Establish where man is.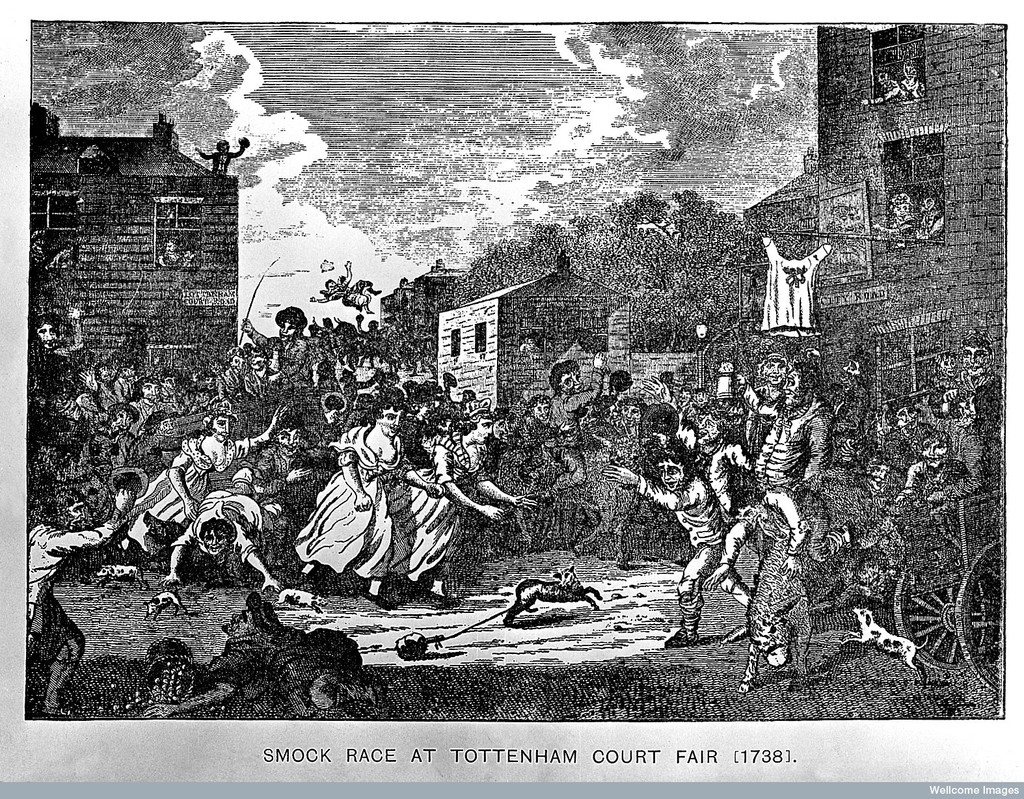
Established at [608,449,754,650].
